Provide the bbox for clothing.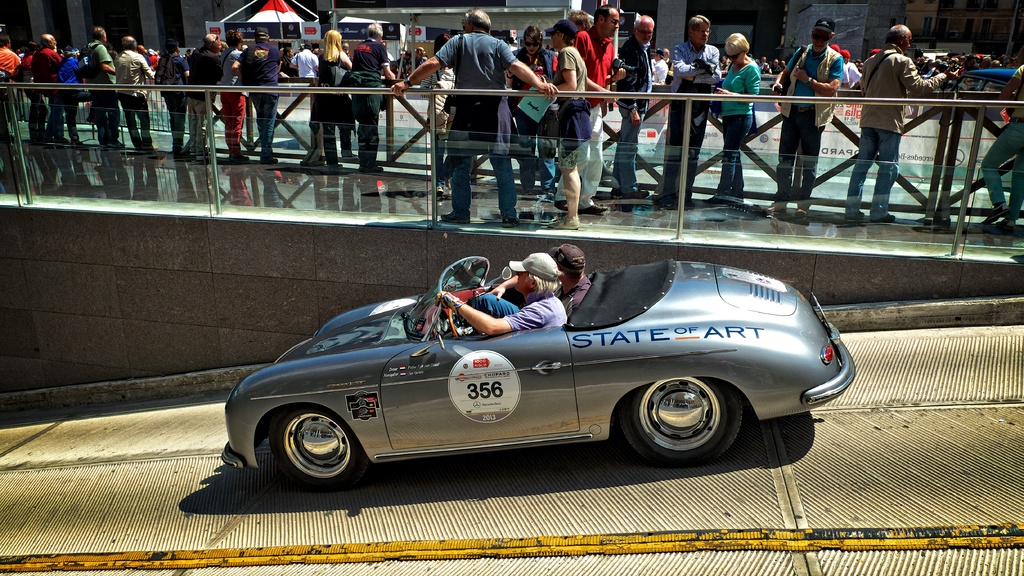
{"left": 426, "top": 0, "right": 524, "bottom": 205}.
